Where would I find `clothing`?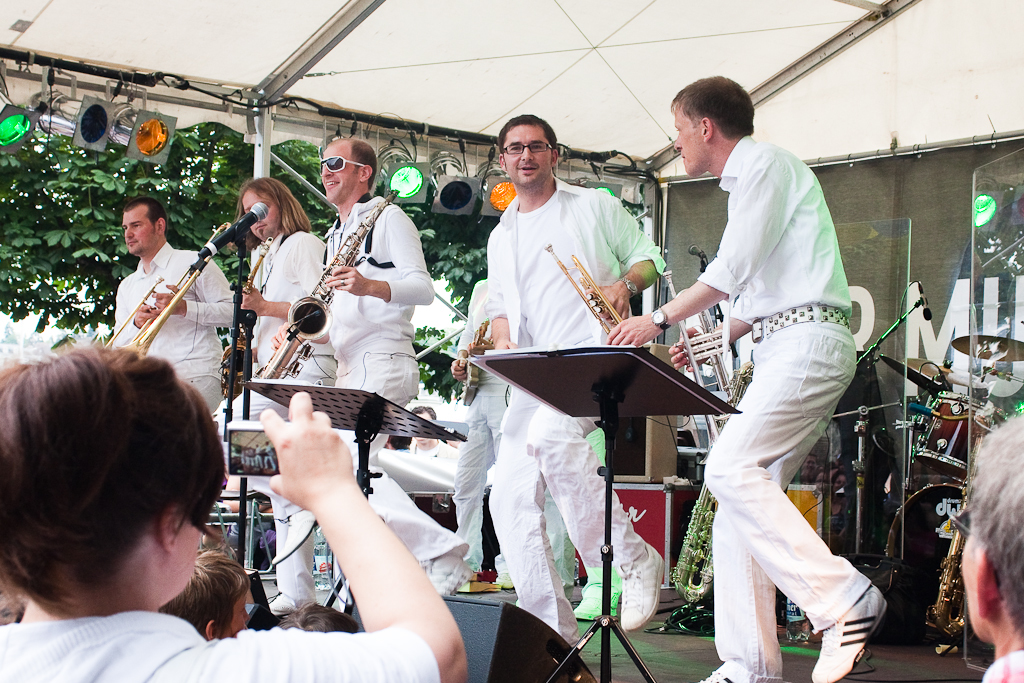
At bbox=(241, 230, 359, 379).
